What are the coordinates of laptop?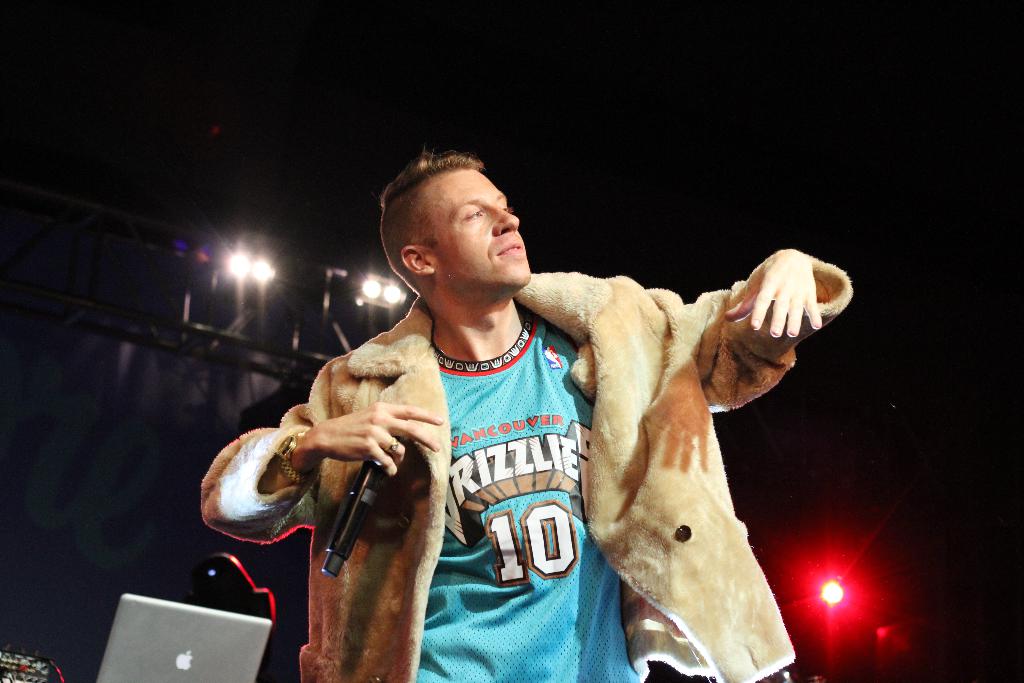
box(97, 591, 277, 678).
